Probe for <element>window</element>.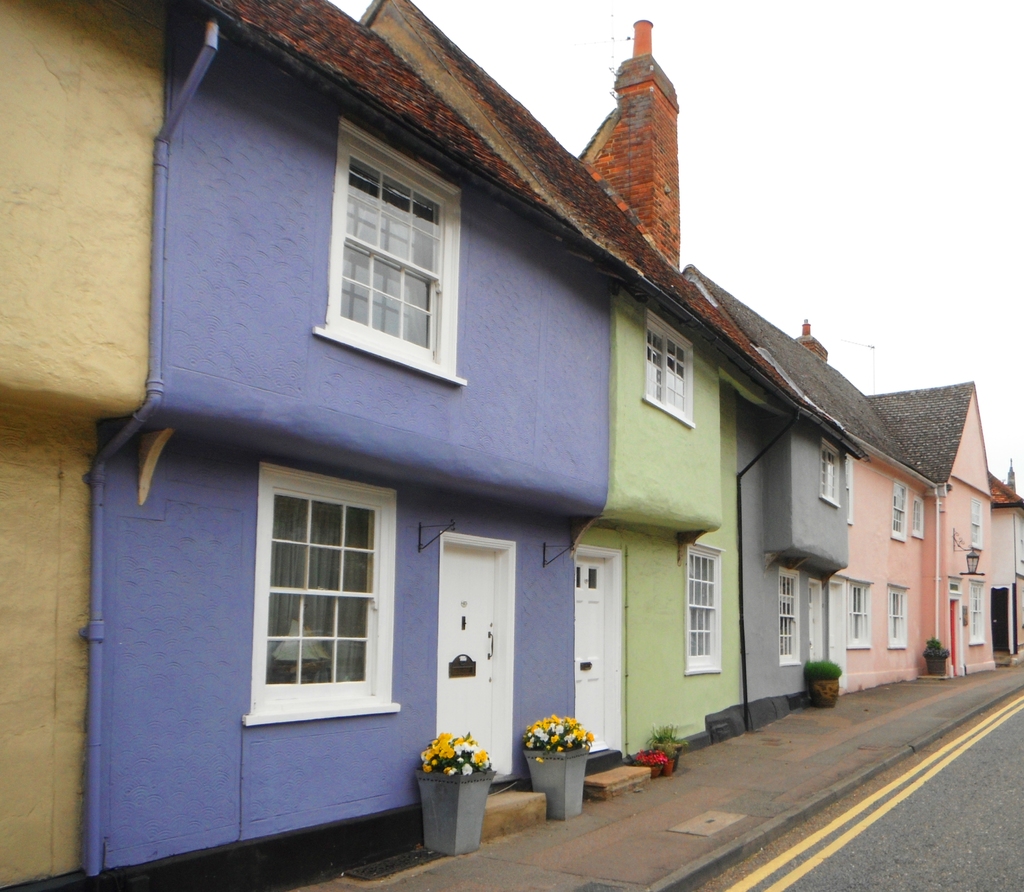
Probe result: 316/120/465/391.
